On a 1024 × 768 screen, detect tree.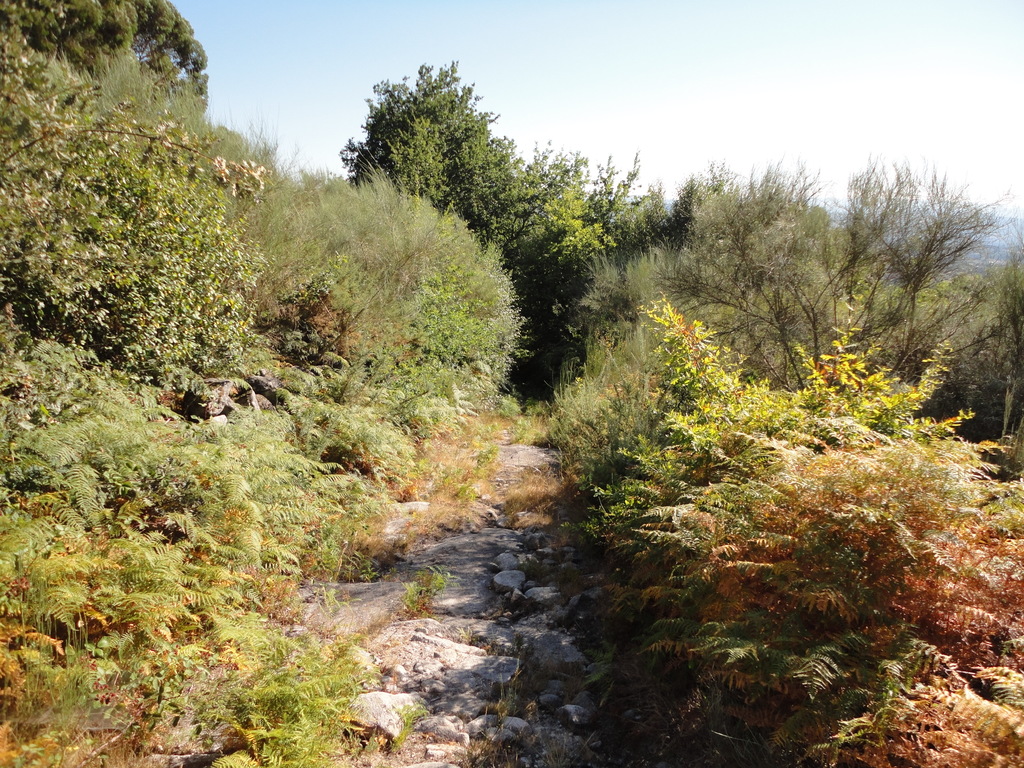
Rect(649, 143, 1023, 410).
